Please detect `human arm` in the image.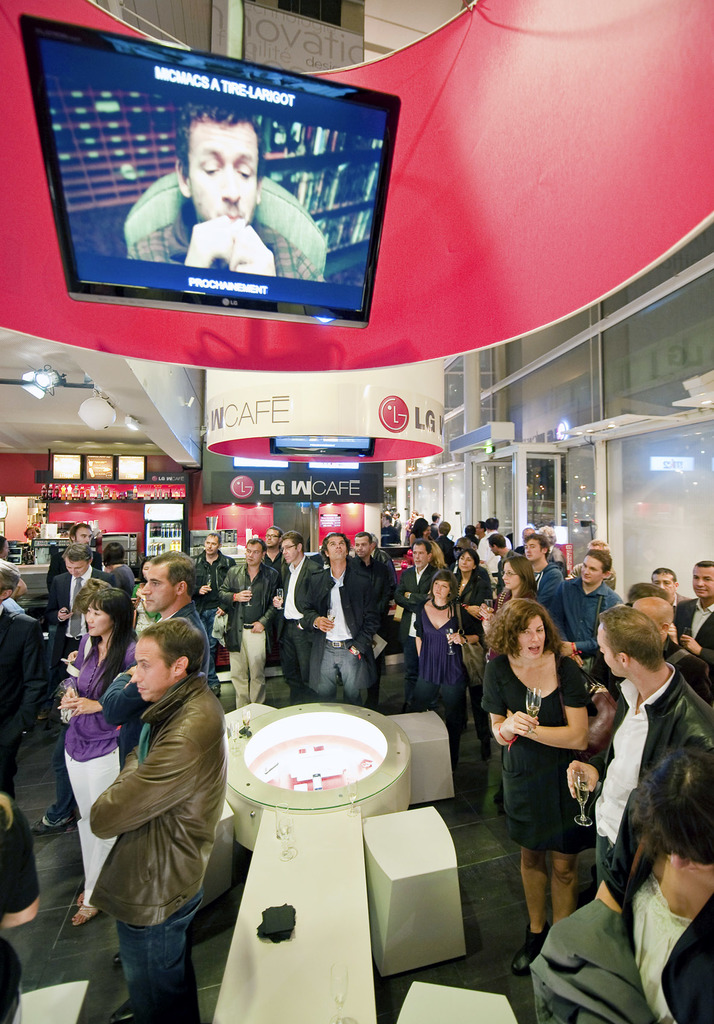
(0,614,53,794).
